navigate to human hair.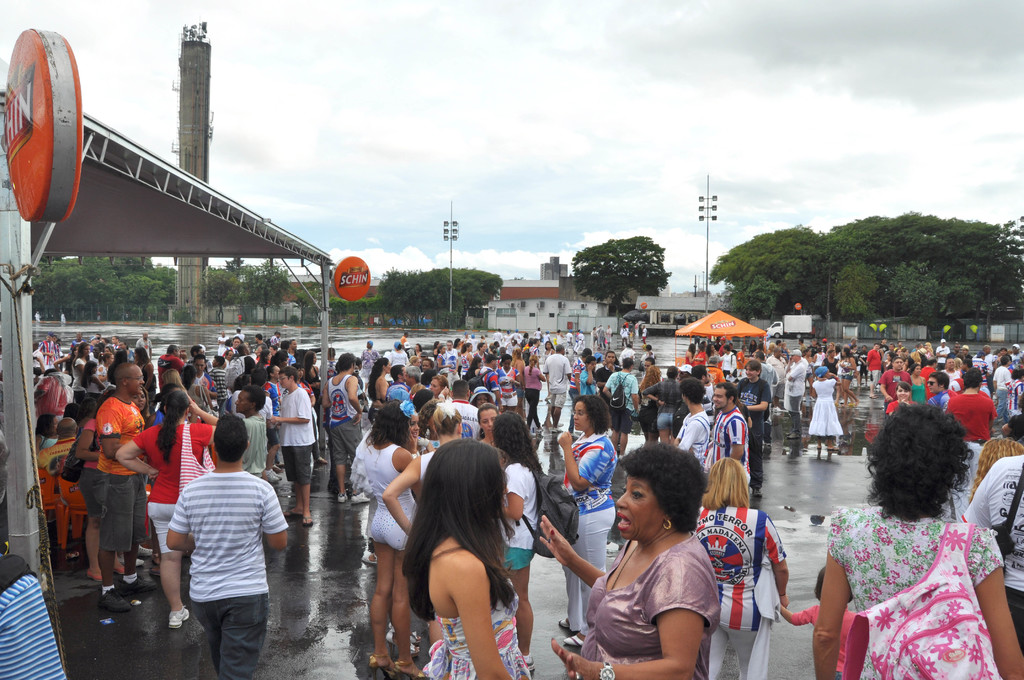
Navigation target: [x1=46, y1=334, x2=50, y2=340].
